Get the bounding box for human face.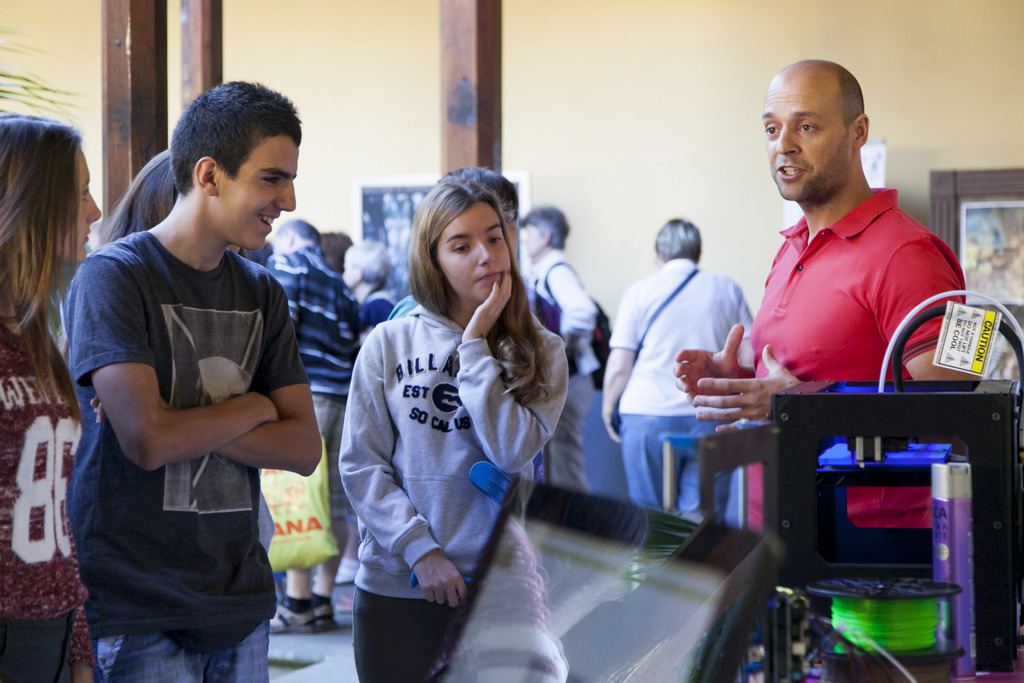
bbox=(522, 222, 537, 261).
